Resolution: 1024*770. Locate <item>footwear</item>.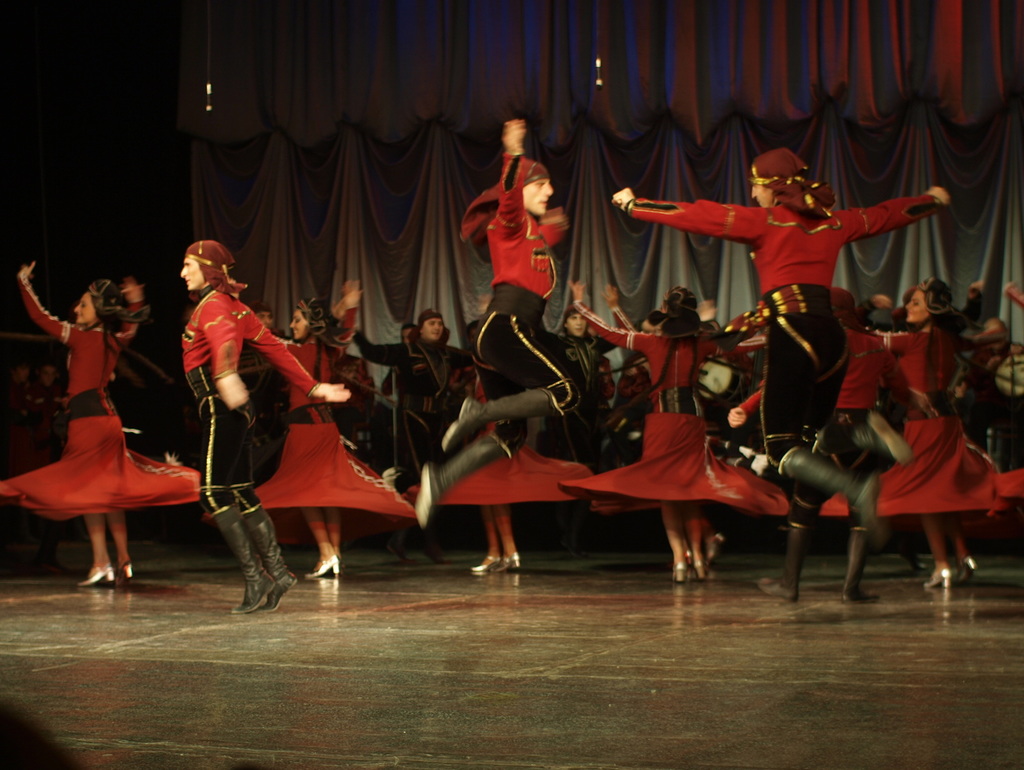
bbox=(758, 524, 807, 601).
